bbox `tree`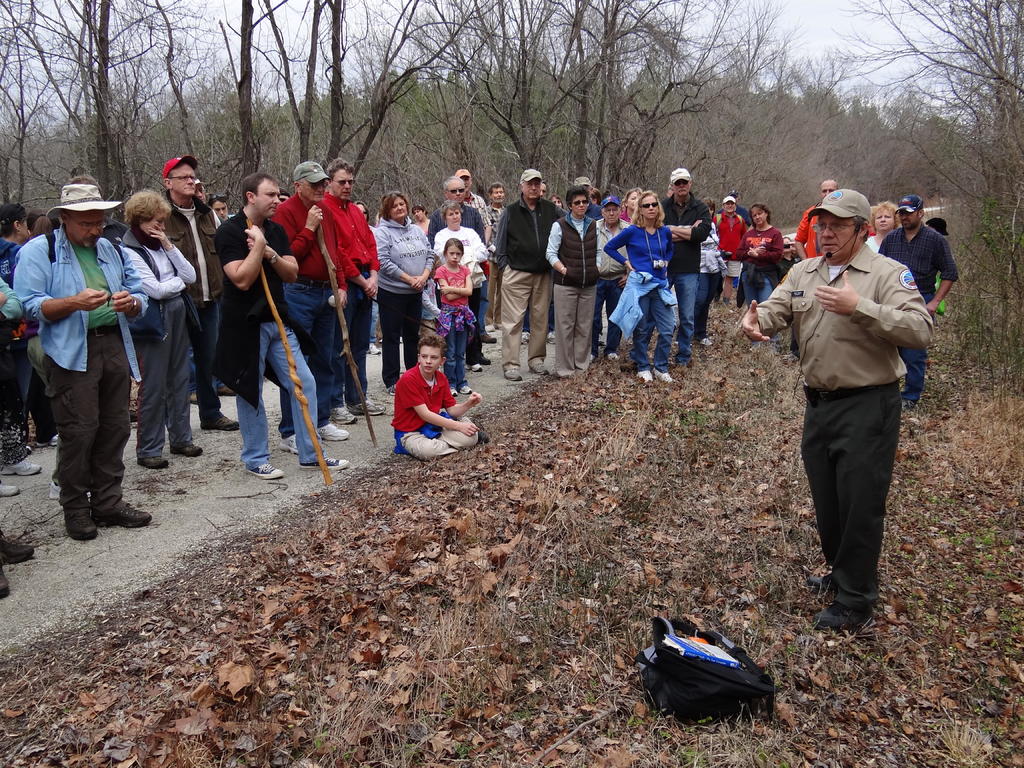
bbox=(819, 0, 1023, 396)
